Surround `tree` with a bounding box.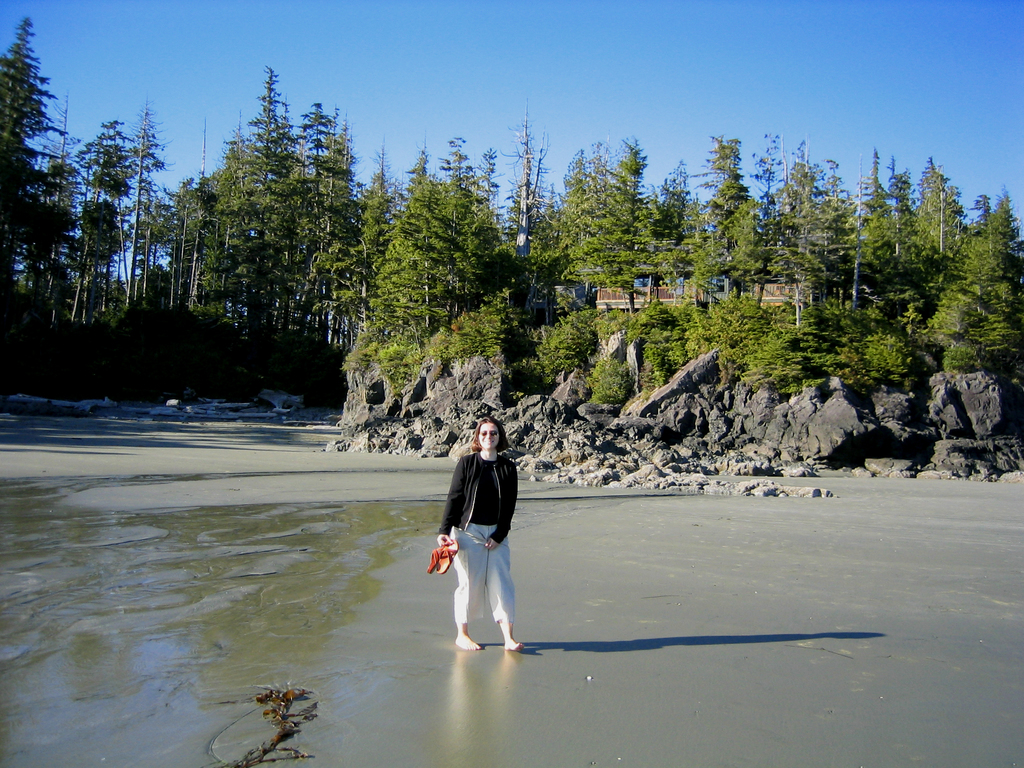
x1=0 y1=15 x2=63 y2=341.
